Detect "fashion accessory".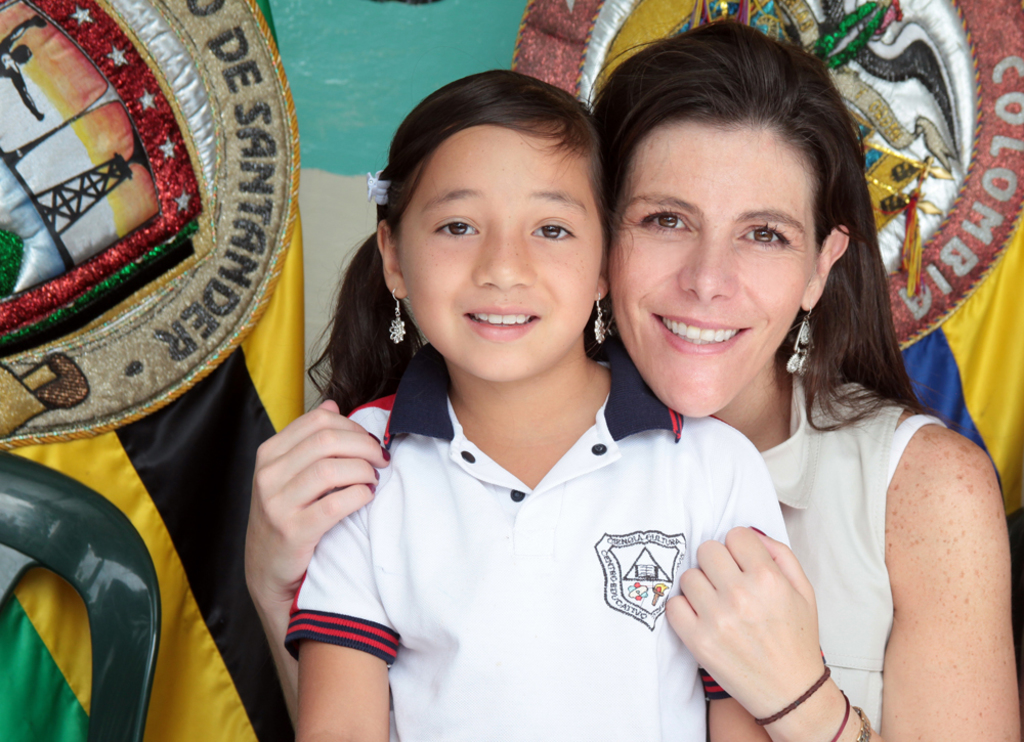
Detected at x1=389 y1=286 x2=407 y2=347.
